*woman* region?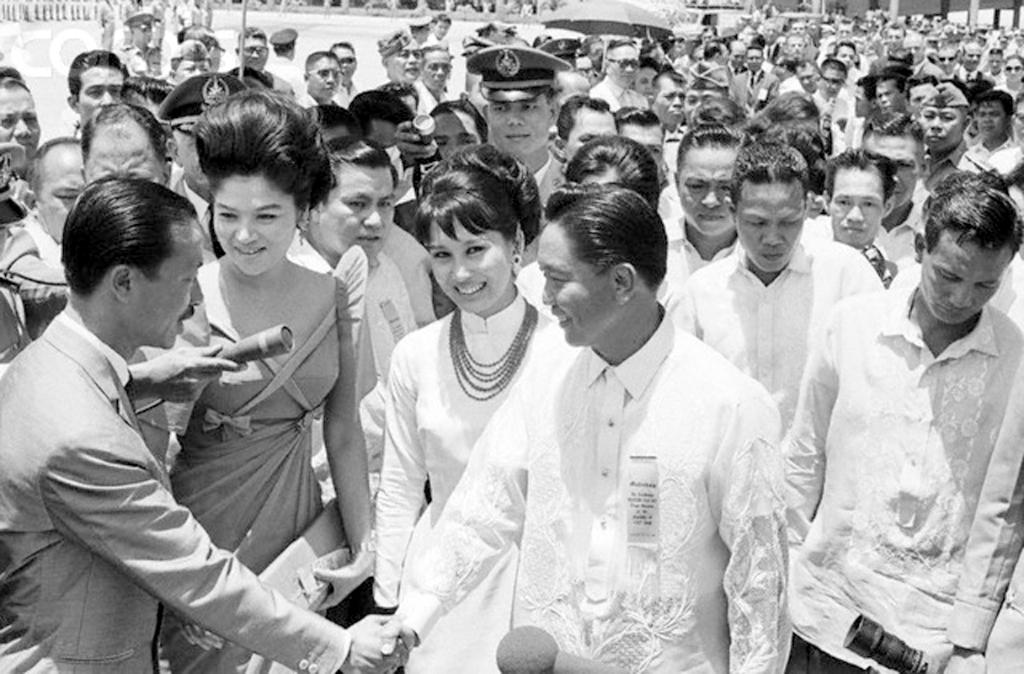
146, 94, 377, 673
